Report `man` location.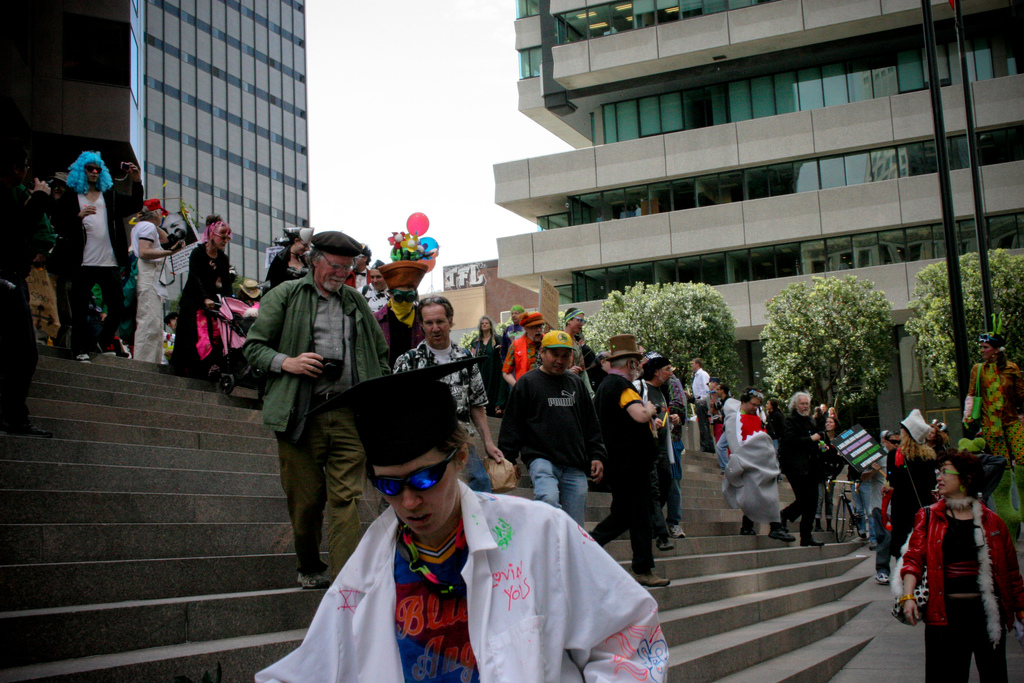
Report: [left=159, top=210, right=189, bottom=237].
